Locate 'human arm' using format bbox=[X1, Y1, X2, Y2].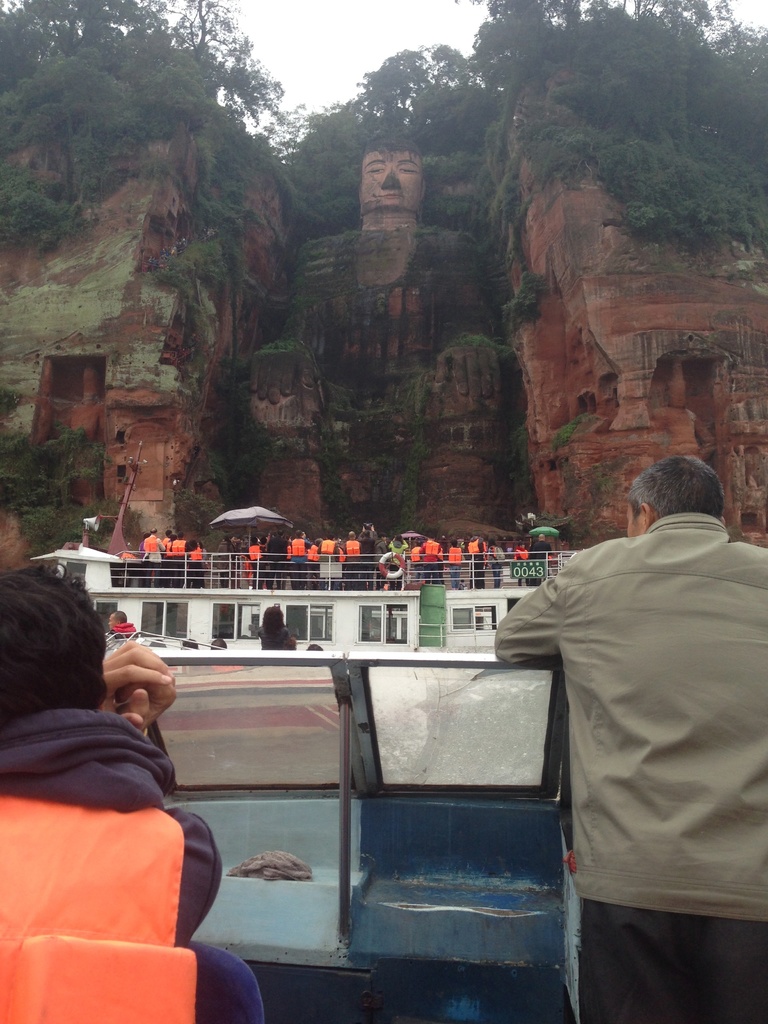
bbox=[342, 540, 345, 554].
